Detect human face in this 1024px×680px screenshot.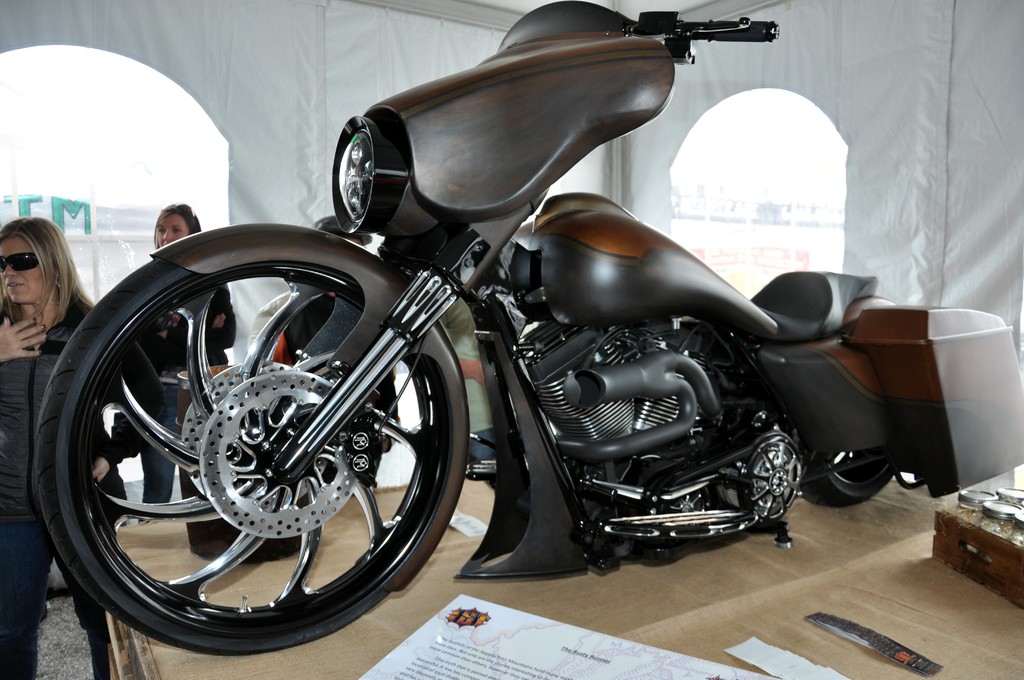
Detection: region(0, 238, 42, 305).
